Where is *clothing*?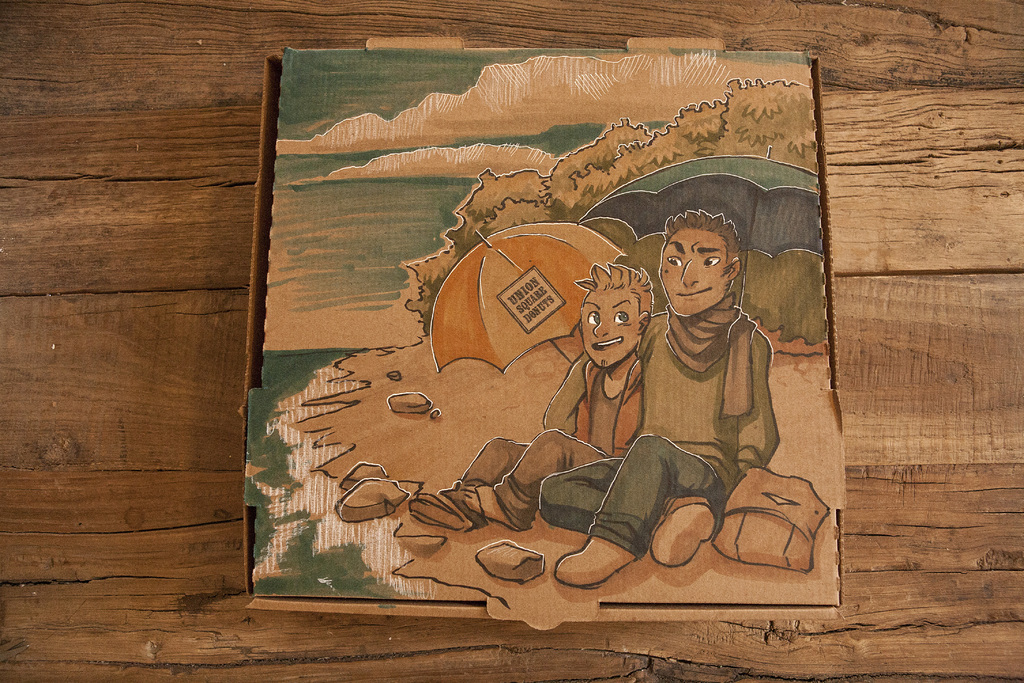
440/348/649/529.
